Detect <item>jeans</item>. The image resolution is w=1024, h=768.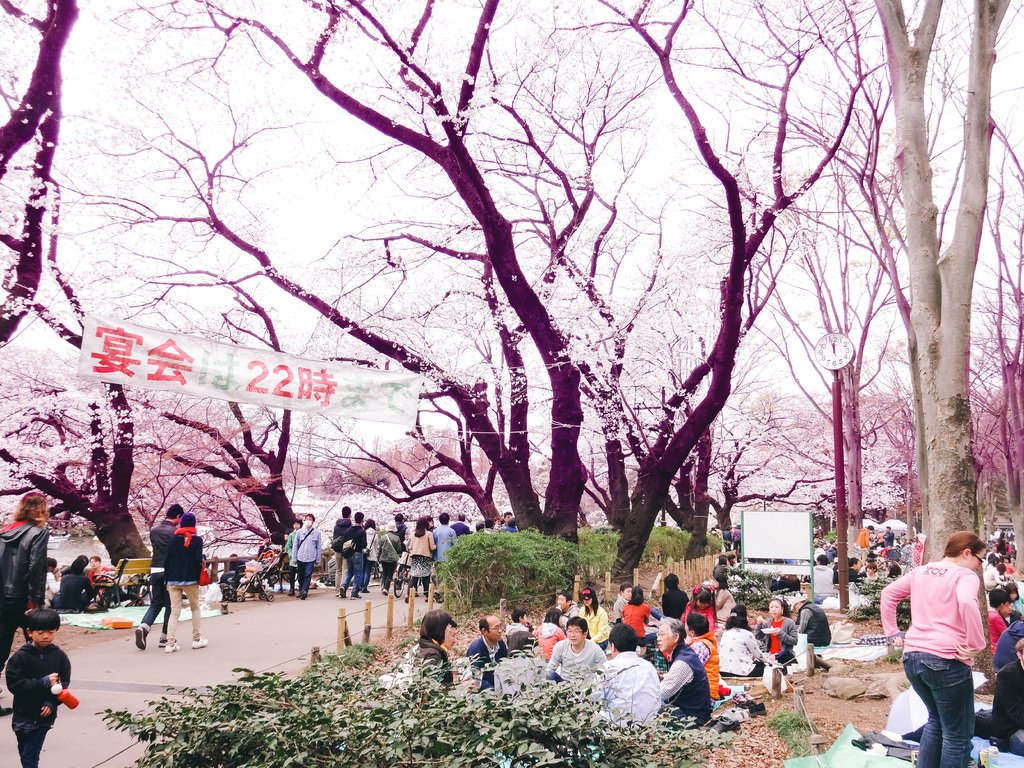
l=140, t=573, r=168, b=634.
